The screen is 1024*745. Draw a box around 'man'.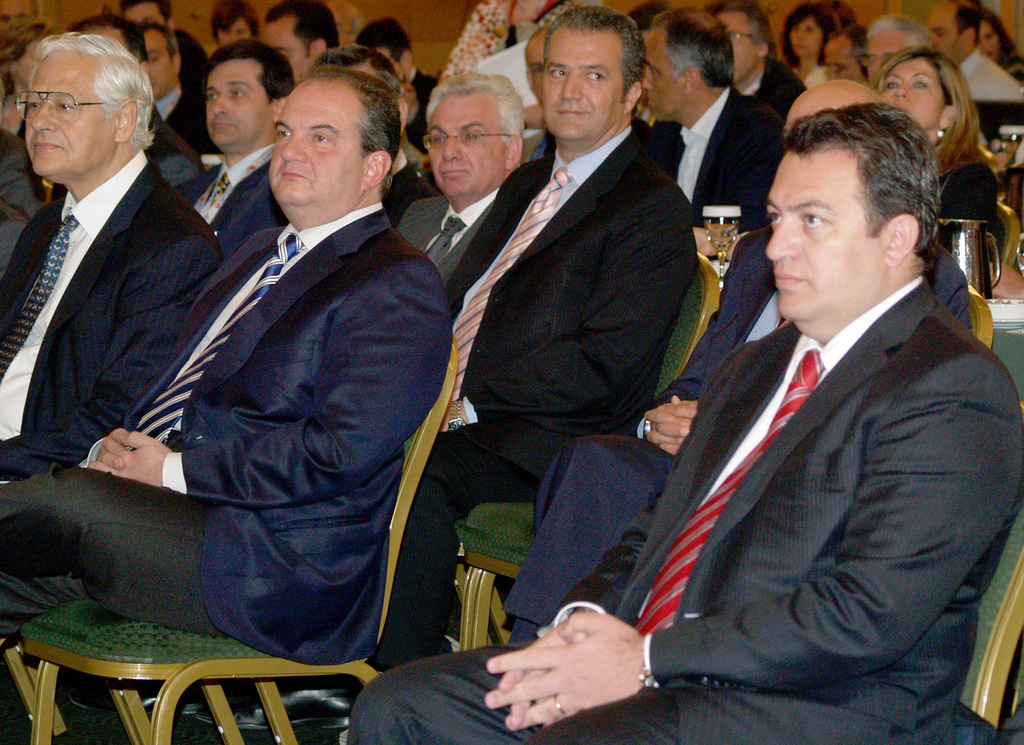
bbox(498, 79, 883, 643).
